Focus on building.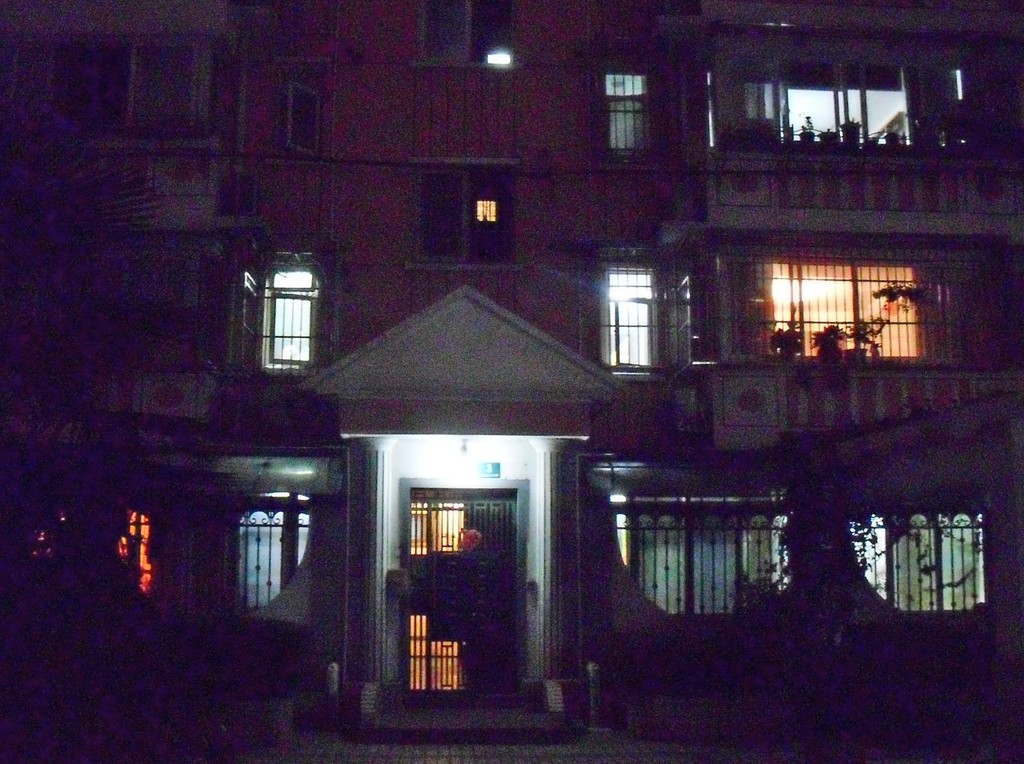
Focused at bbox=(0, 3, 1023, 763).
